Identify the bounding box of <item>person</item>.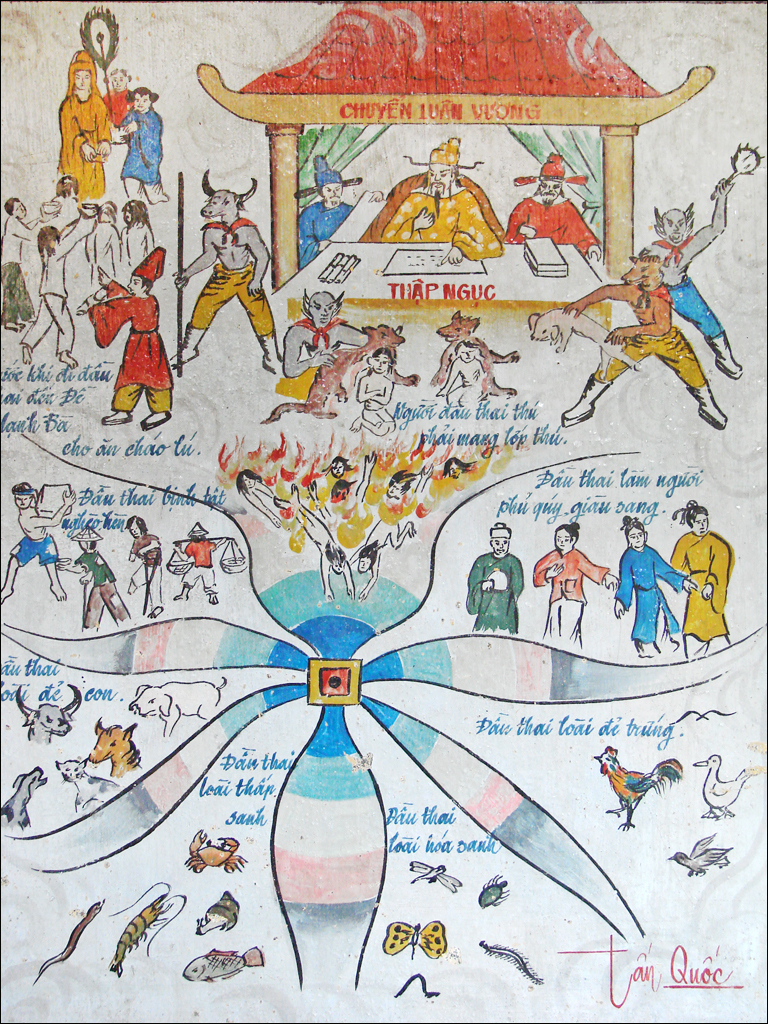
<region>106, 94, 174, 207</region>.
